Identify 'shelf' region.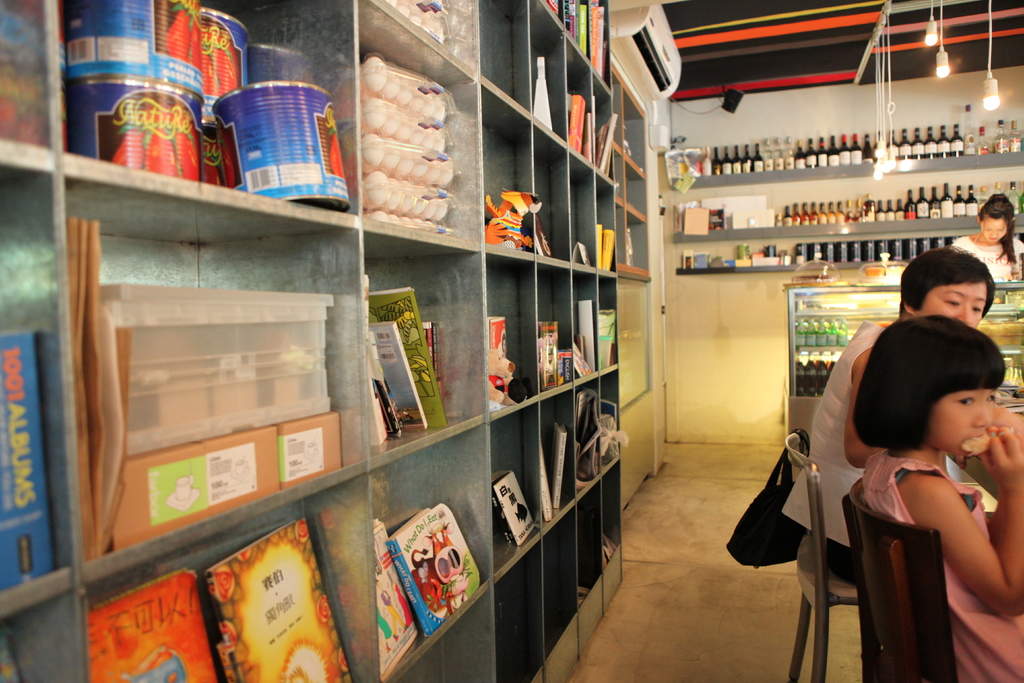
Region: bbox(490, 536, 562, 679).
